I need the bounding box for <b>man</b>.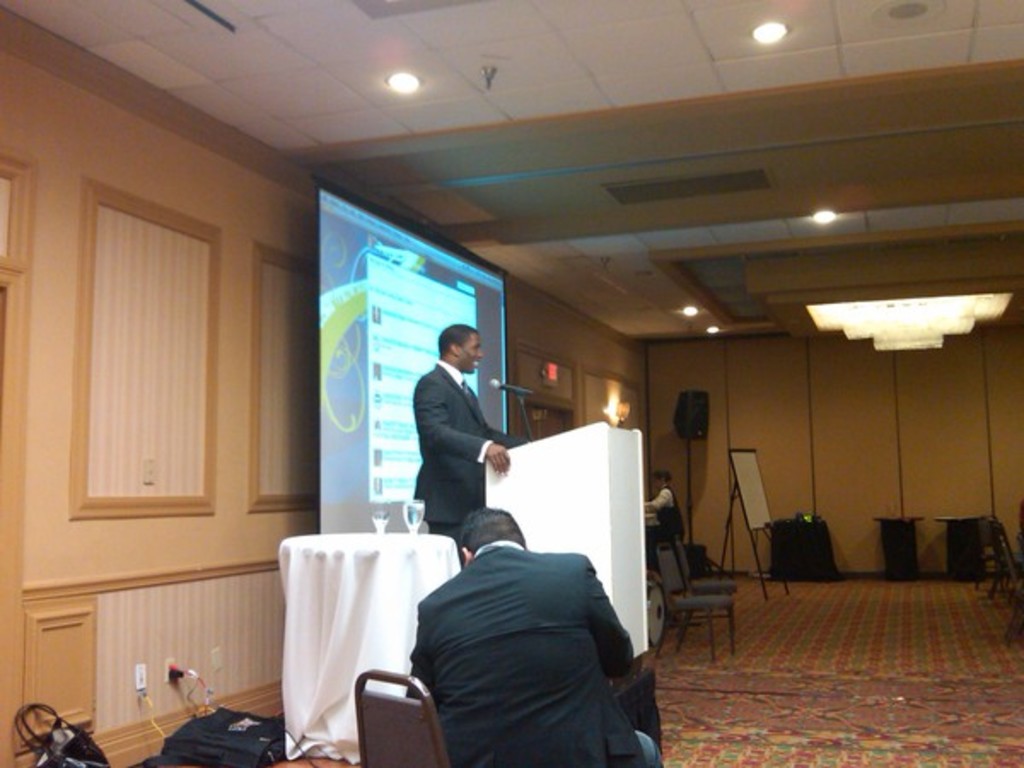
Here it is: {"left": 410, "top": 500, "right": 671, "bottom": 766}.
